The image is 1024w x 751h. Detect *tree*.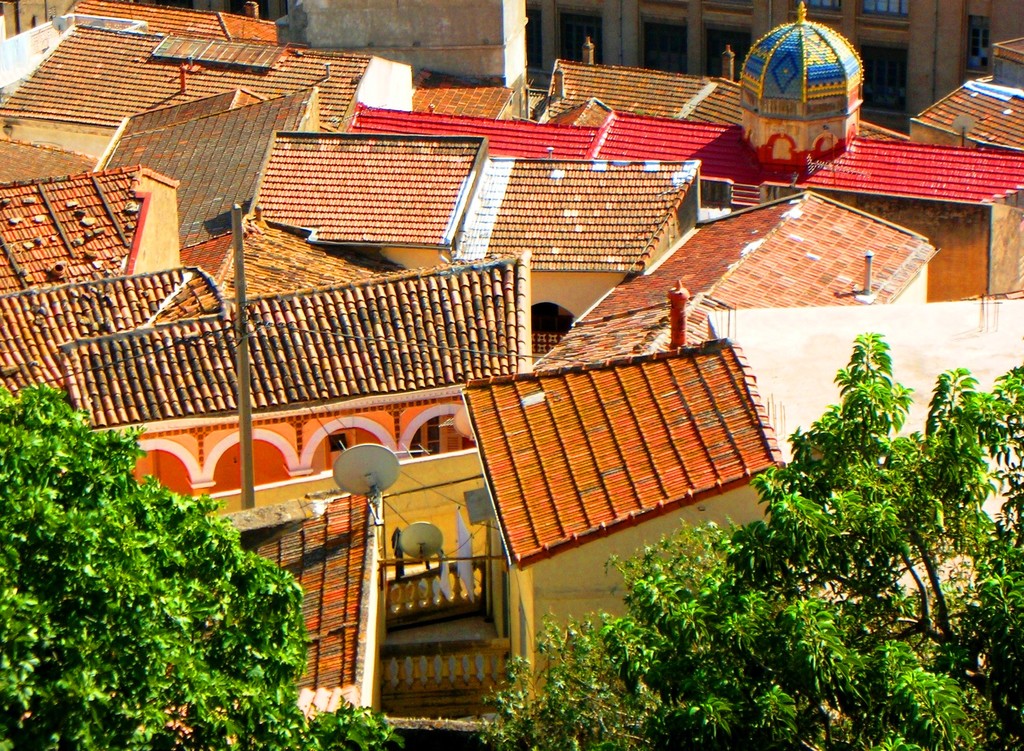
Detection: bbox(477, 330, 1023, 750).
